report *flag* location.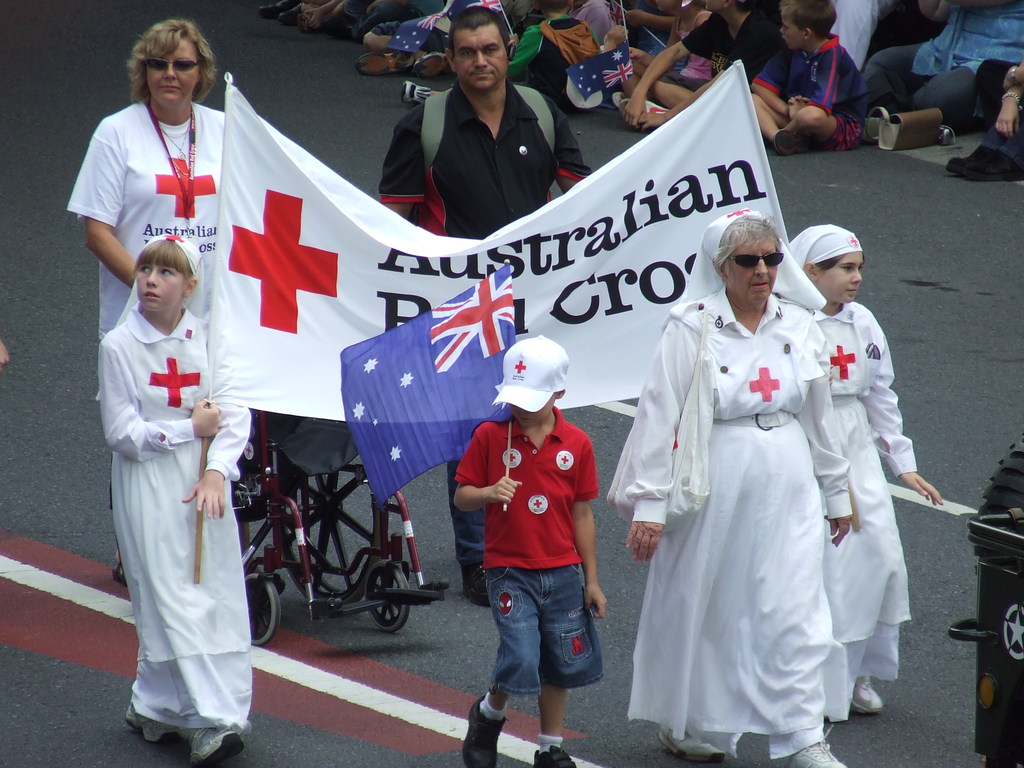
Report: [left=340, top=259, right=516, bottom=514].
